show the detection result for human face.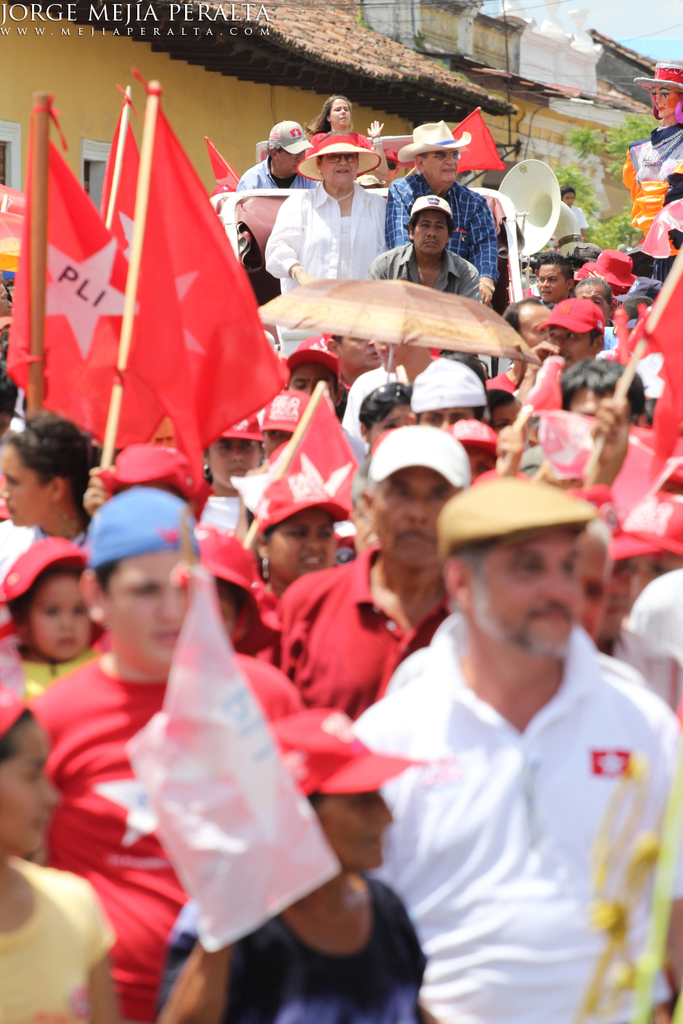
l=585, t=540, r=675, b=623.
